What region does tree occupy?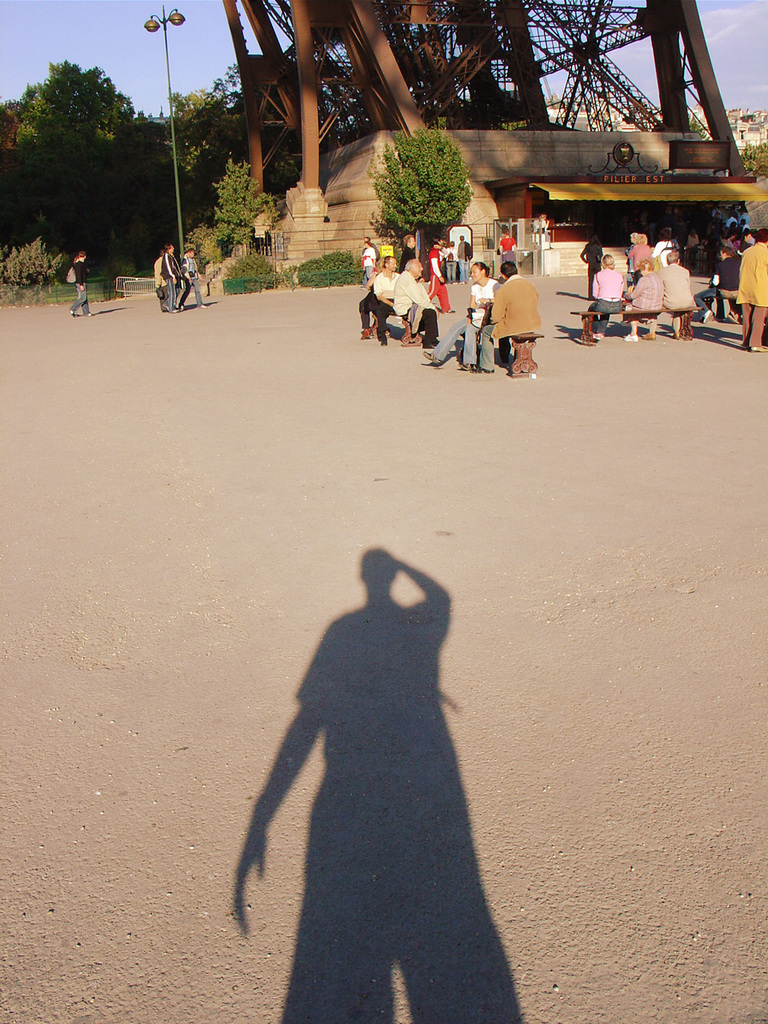
<box>366,122,478,272</box>.
